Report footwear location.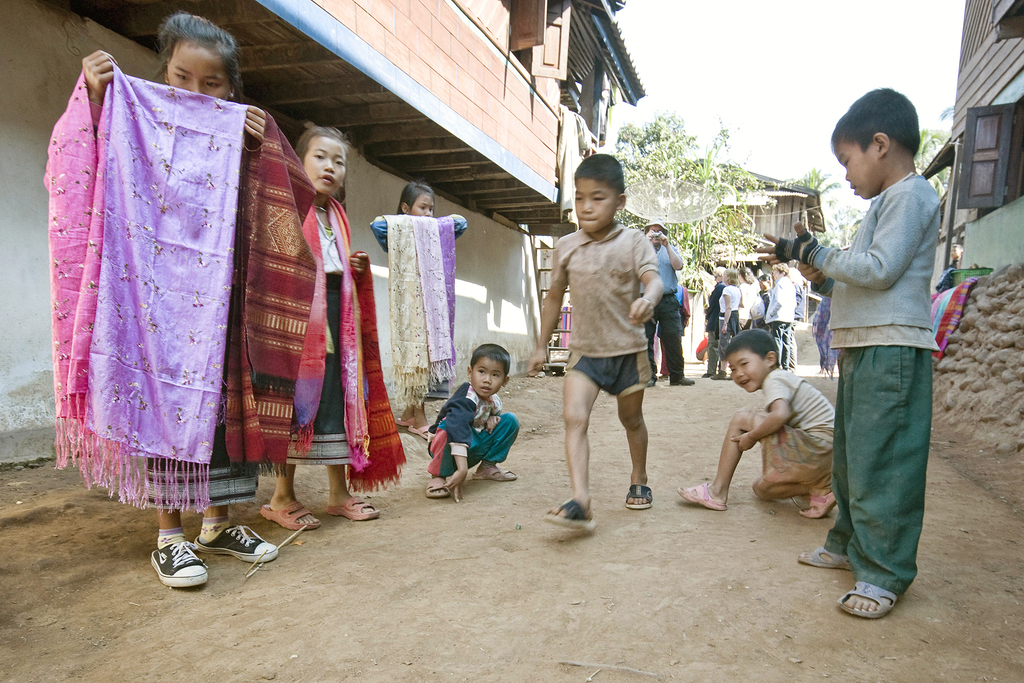
Report: [left=262, top=497, right=321, bottom=532].
